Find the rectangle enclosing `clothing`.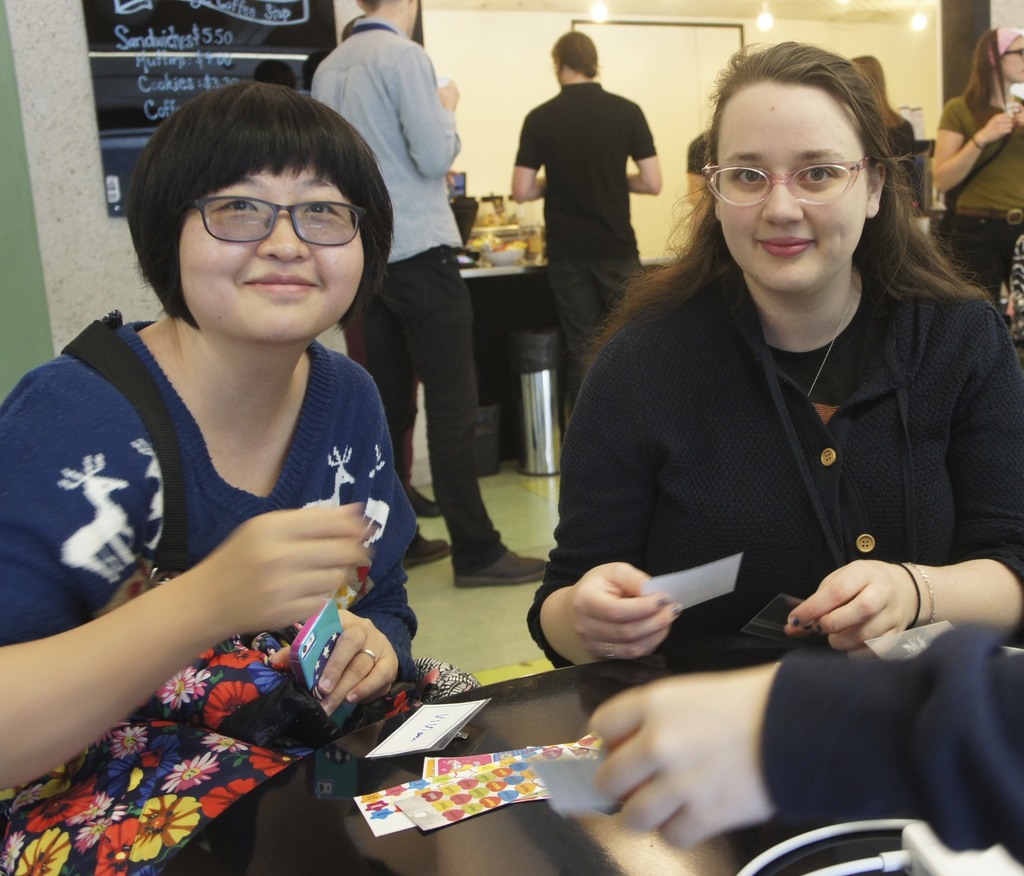
0, 333, 412, 685.
